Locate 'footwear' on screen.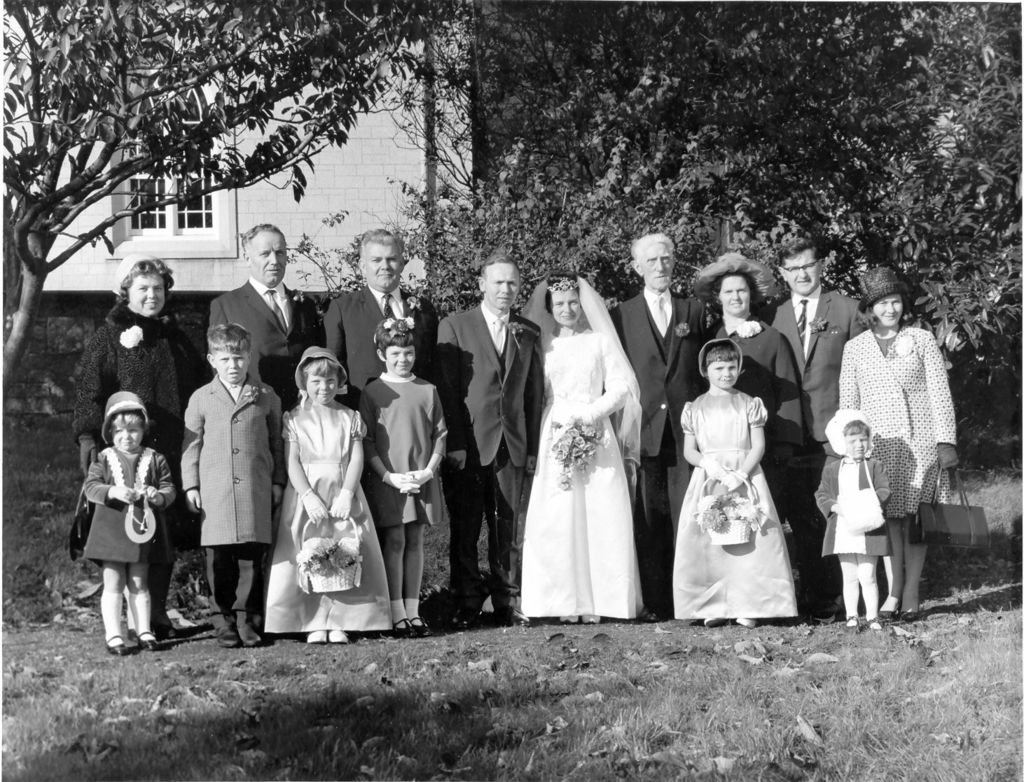
On screen at crop(106, 631, 129, 657).
